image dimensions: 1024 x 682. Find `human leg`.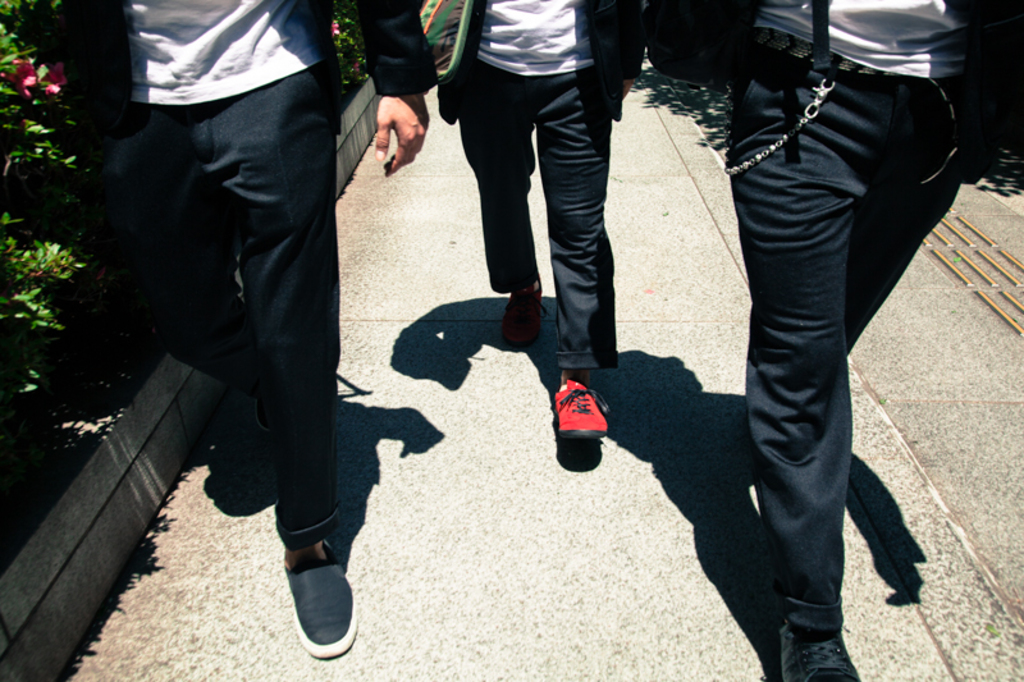
bbox(531, 59, 612, 439).
